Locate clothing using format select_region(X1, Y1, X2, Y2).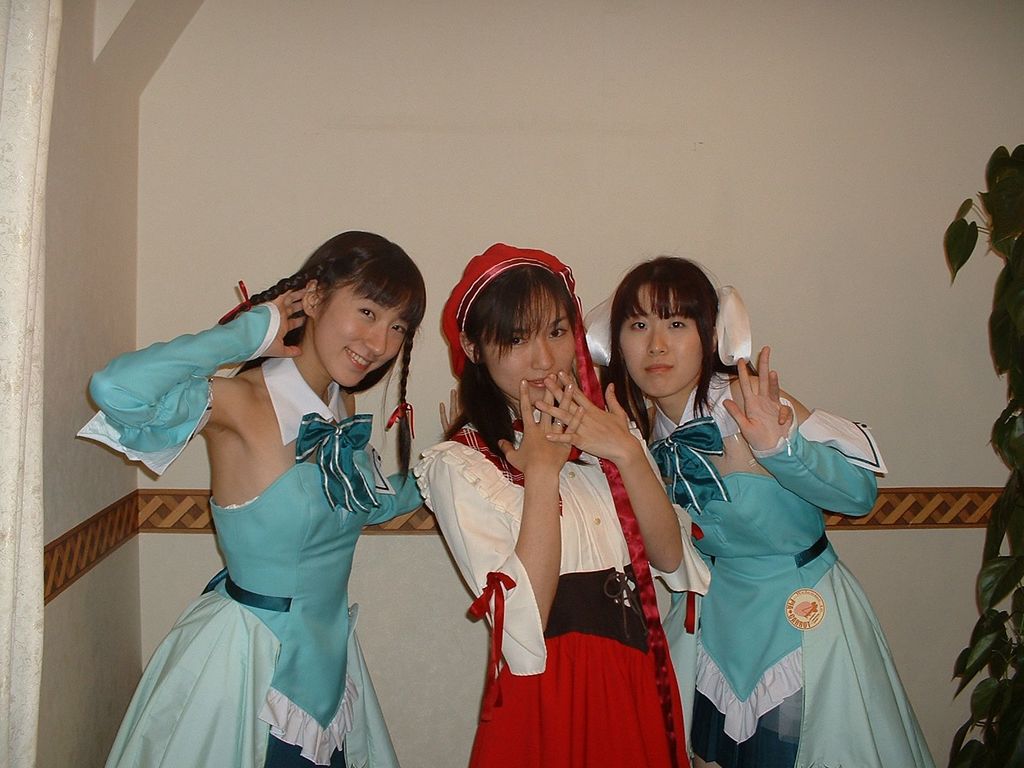
select_region(631, 372, 938, 767).
